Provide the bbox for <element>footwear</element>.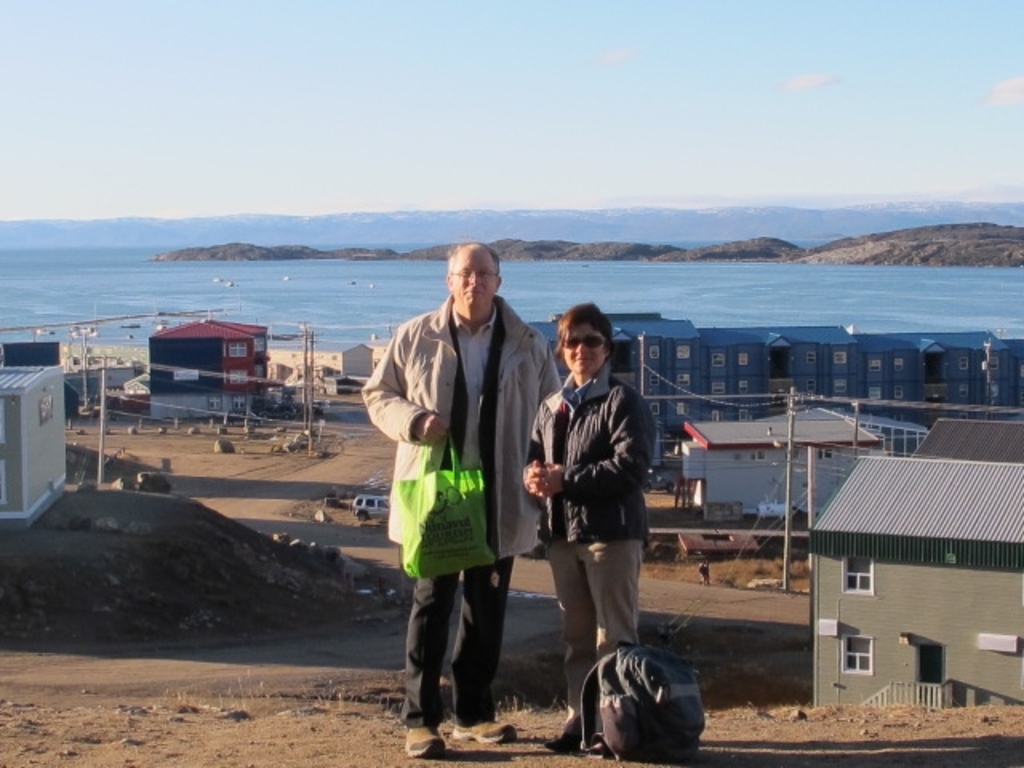
<box>402,725,456,760</box>.
